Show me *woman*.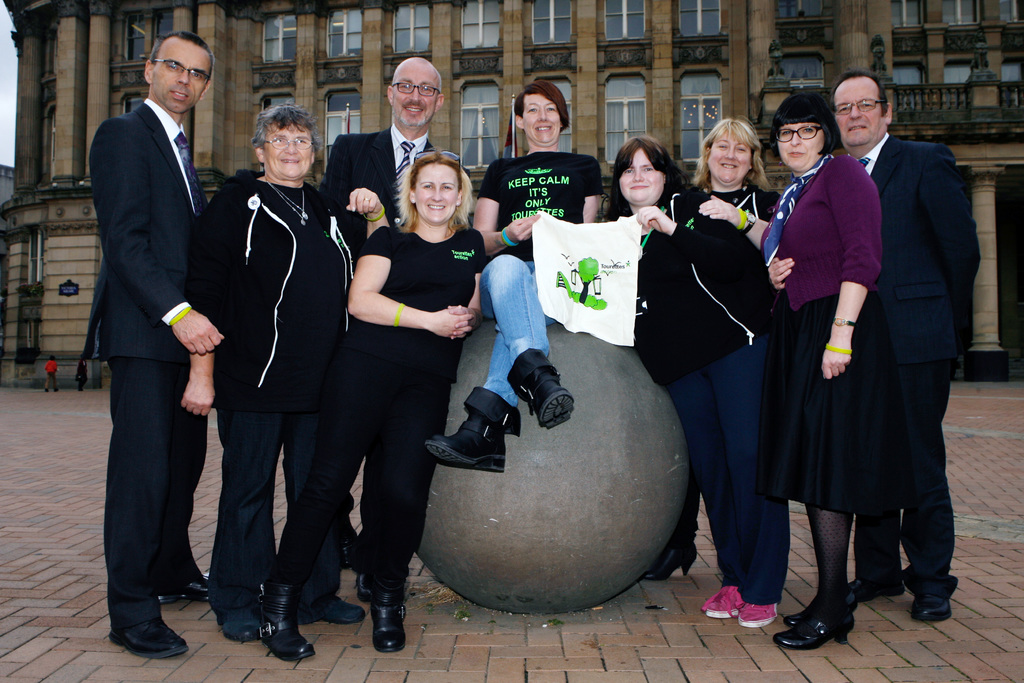
*woman* is here: [x1=310, y1=120, x2=484, y2=646].
